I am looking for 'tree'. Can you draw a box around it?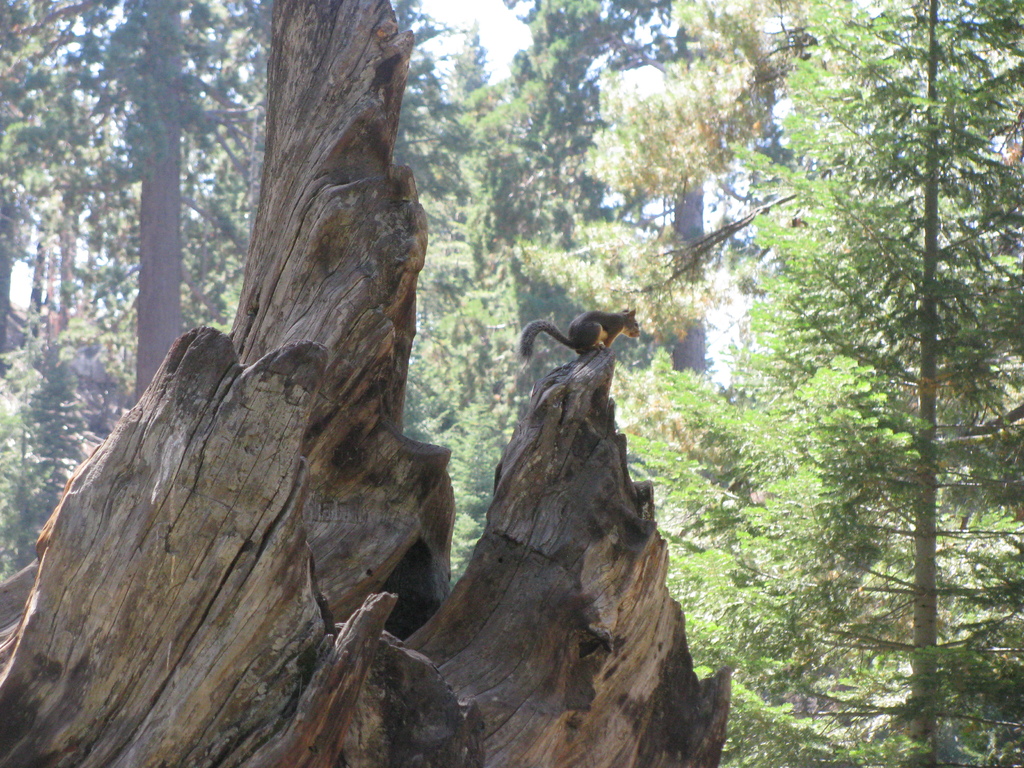
Sure, the bounding box is 679 53 1001 673.
